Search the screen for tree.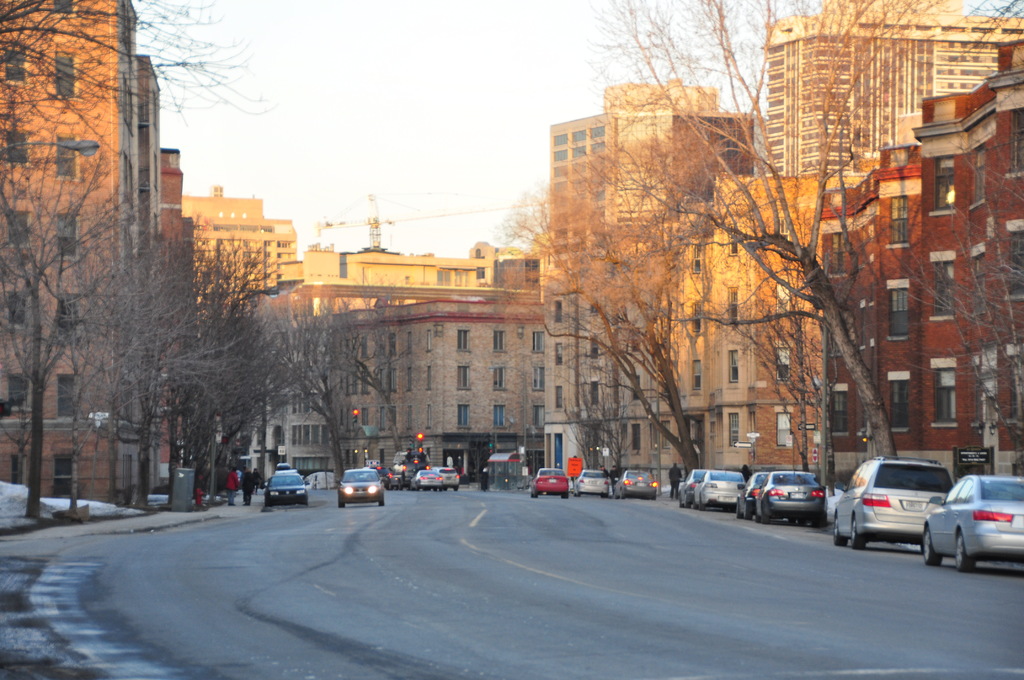
Found at <region>575, 0, 1023, 461</region>.
